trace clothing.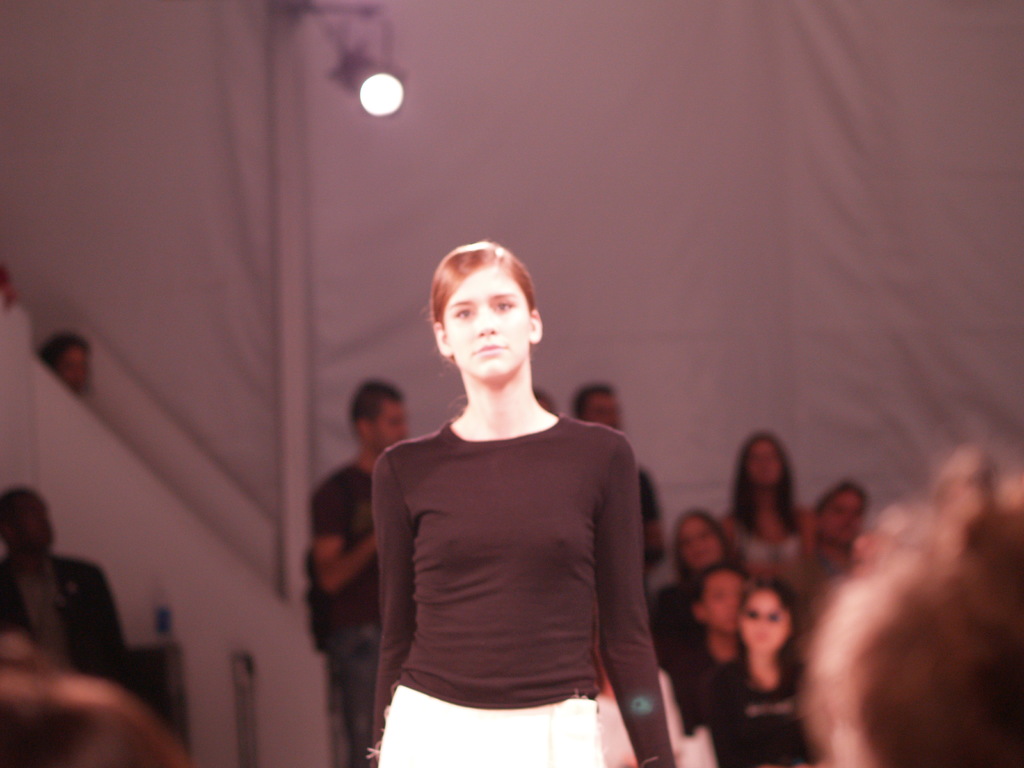
Traced to (x1=369, y1=362, x2=673, y2=746).
